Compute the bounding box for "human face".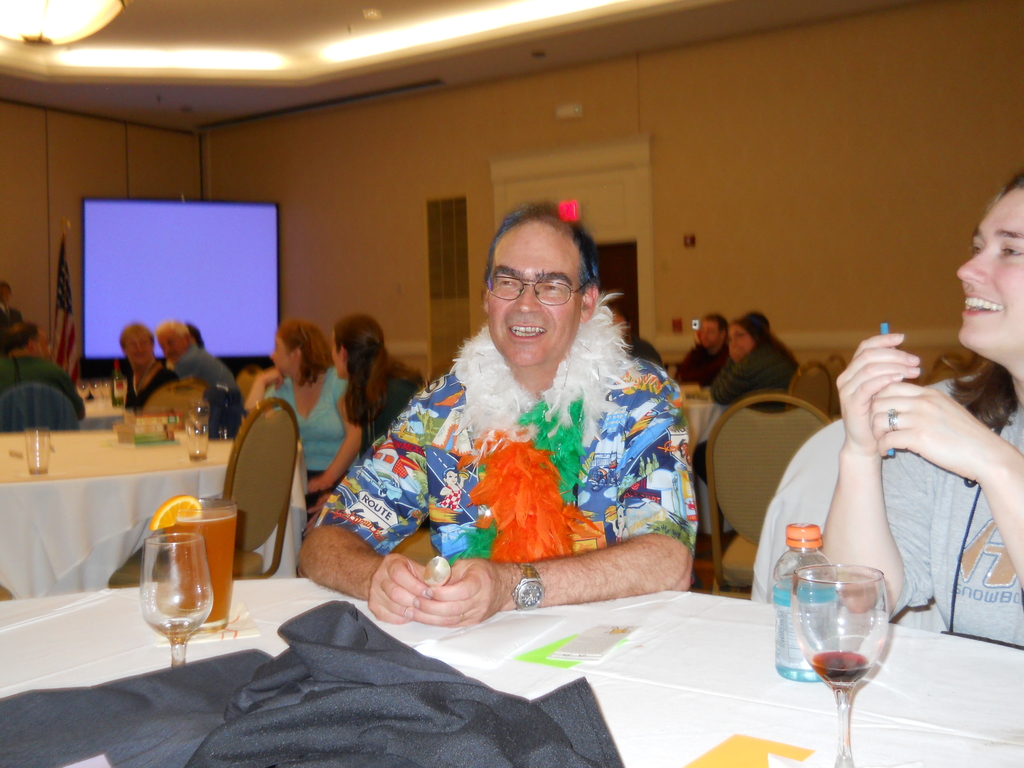
left=488, top=223, right=586, bottom=367.
